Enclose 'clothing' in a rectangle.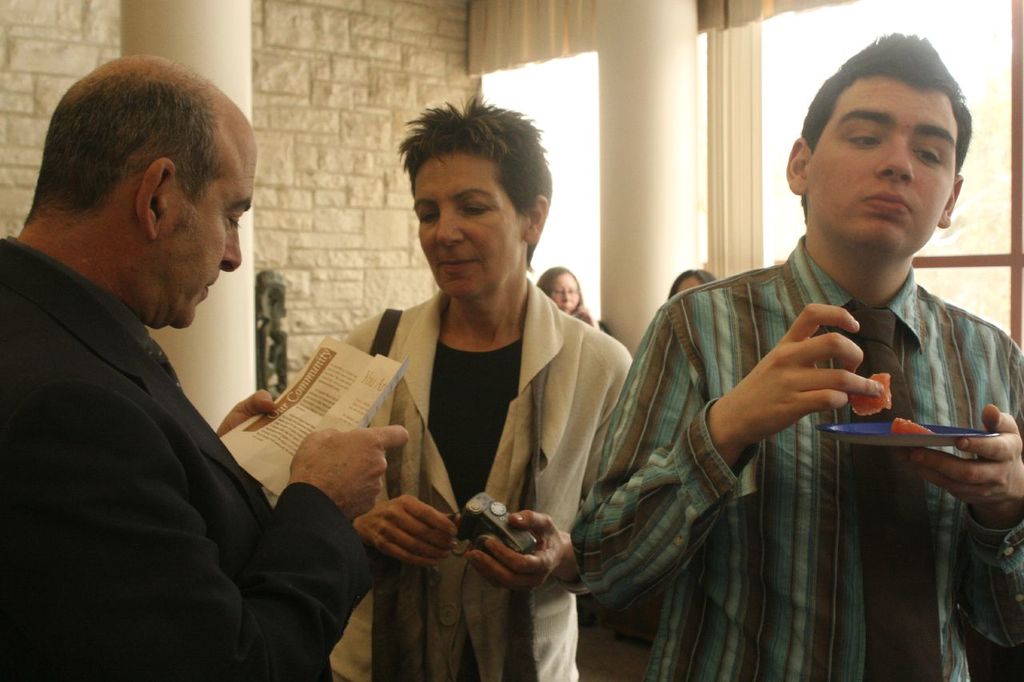
bbox=(321, 265, 625, 659).
